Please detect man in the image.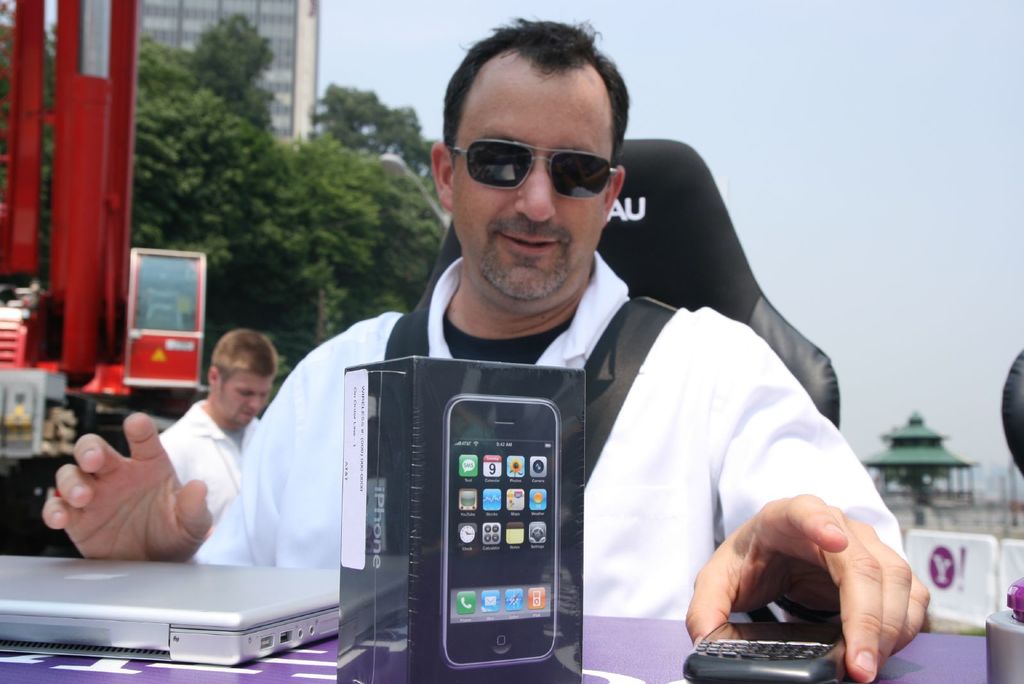
{"x1": 163, "y1": 329, "x2": 287, "y2": 516}.
